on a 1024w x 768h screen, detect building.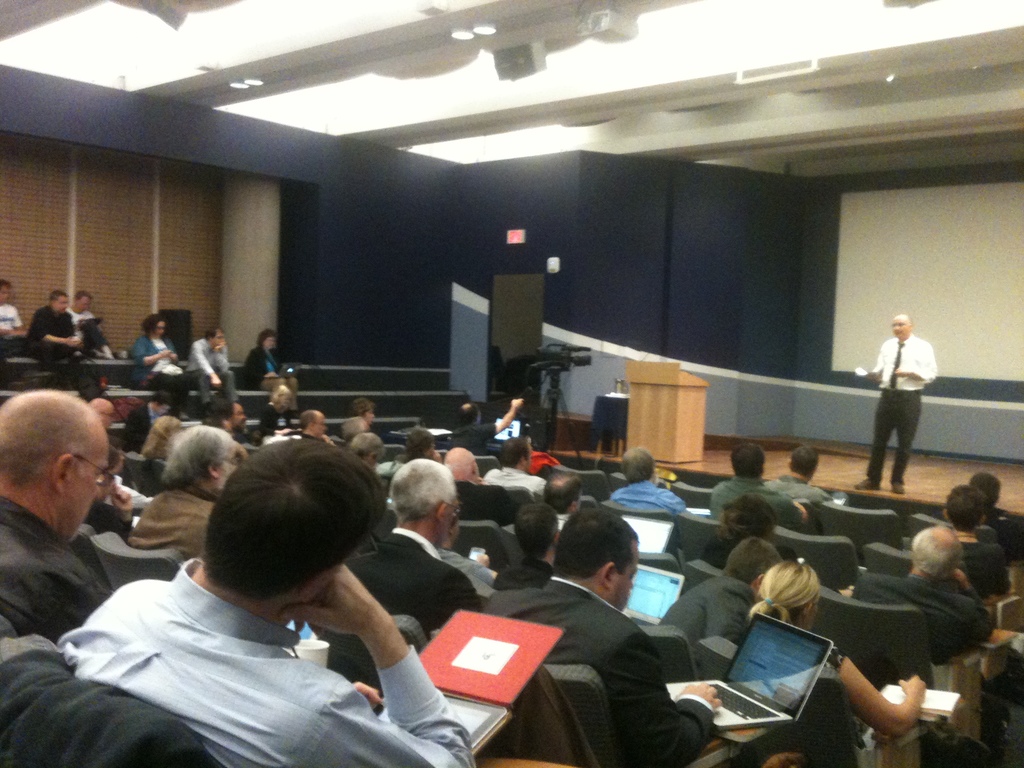
rect(0, 0, 1023, 767).
